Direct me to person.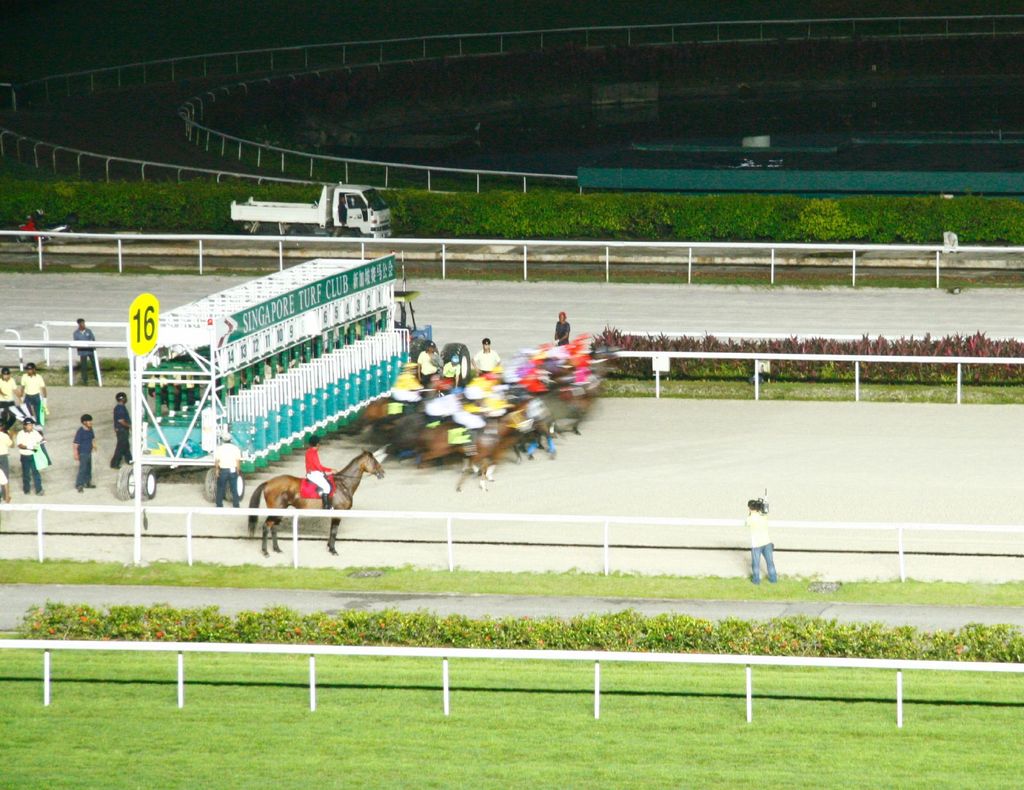
Direction: (76,315,98,386).
